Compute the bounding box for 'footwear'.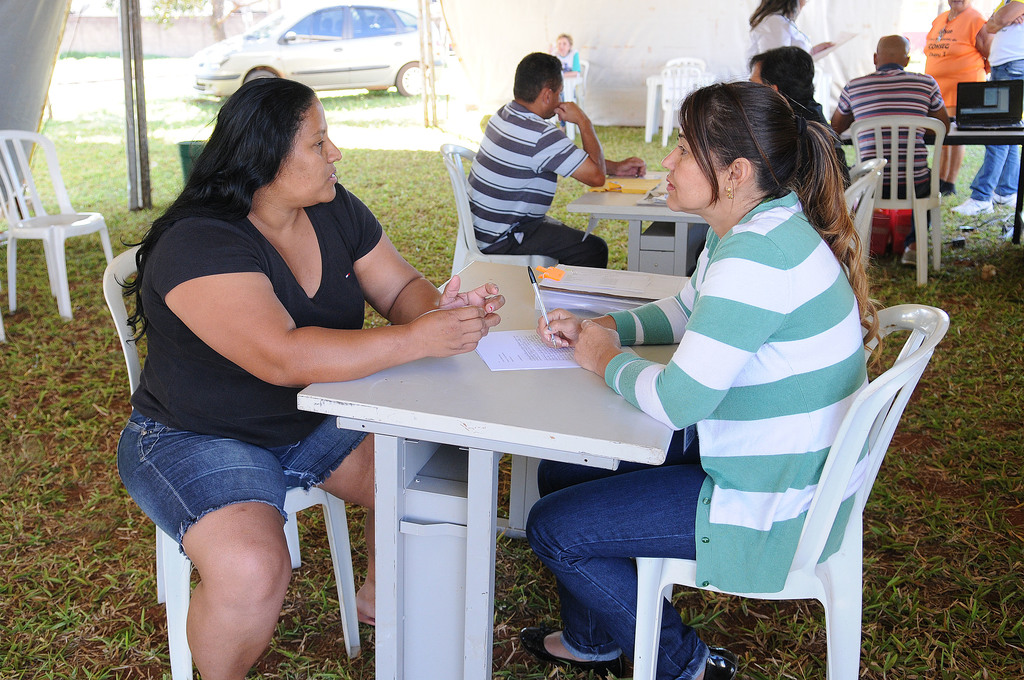
box(938, 184, 957, 204).
